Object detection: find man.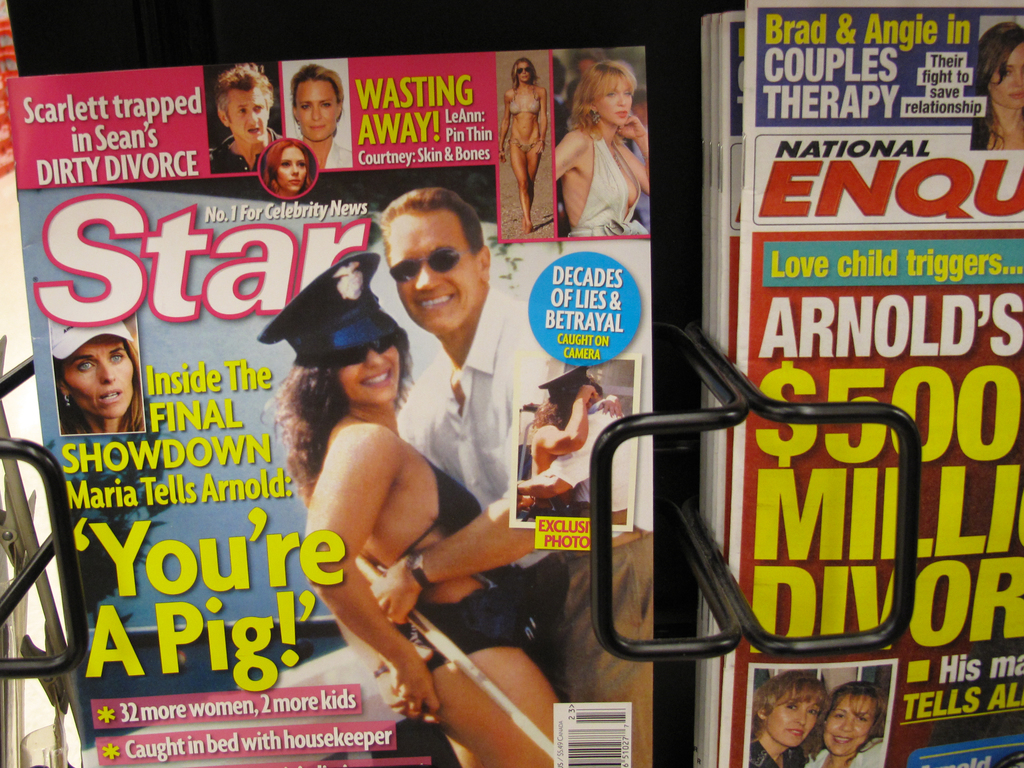
[left=371, top=188, right=654, bottom=767].
